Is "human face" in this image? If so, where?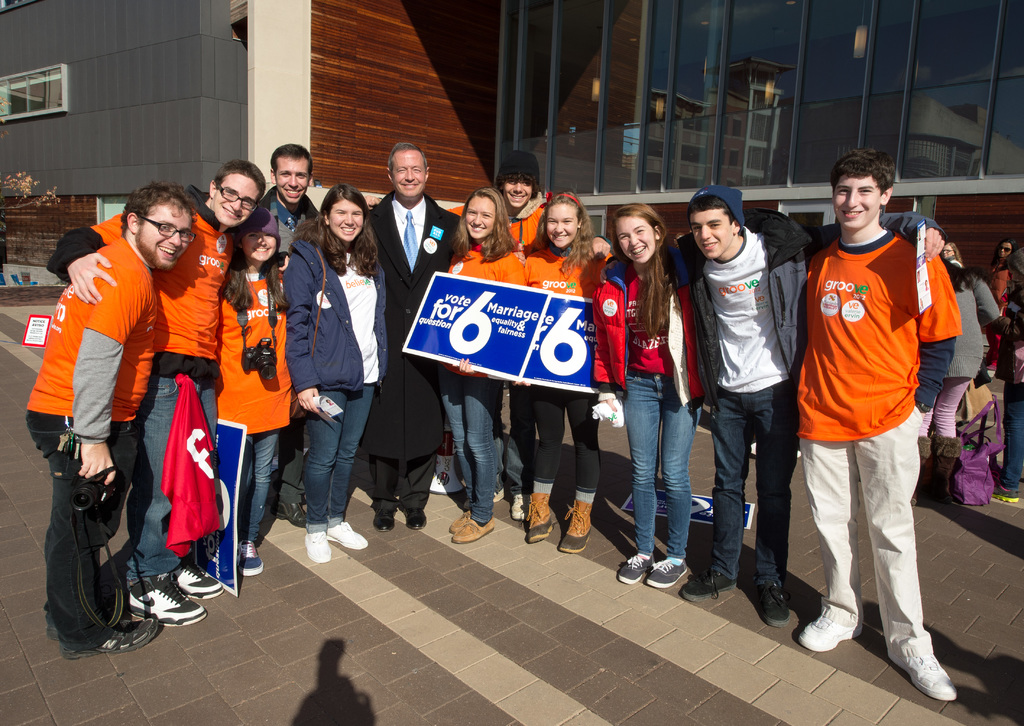
Yes, at detection(244, 234, 278, 259).
